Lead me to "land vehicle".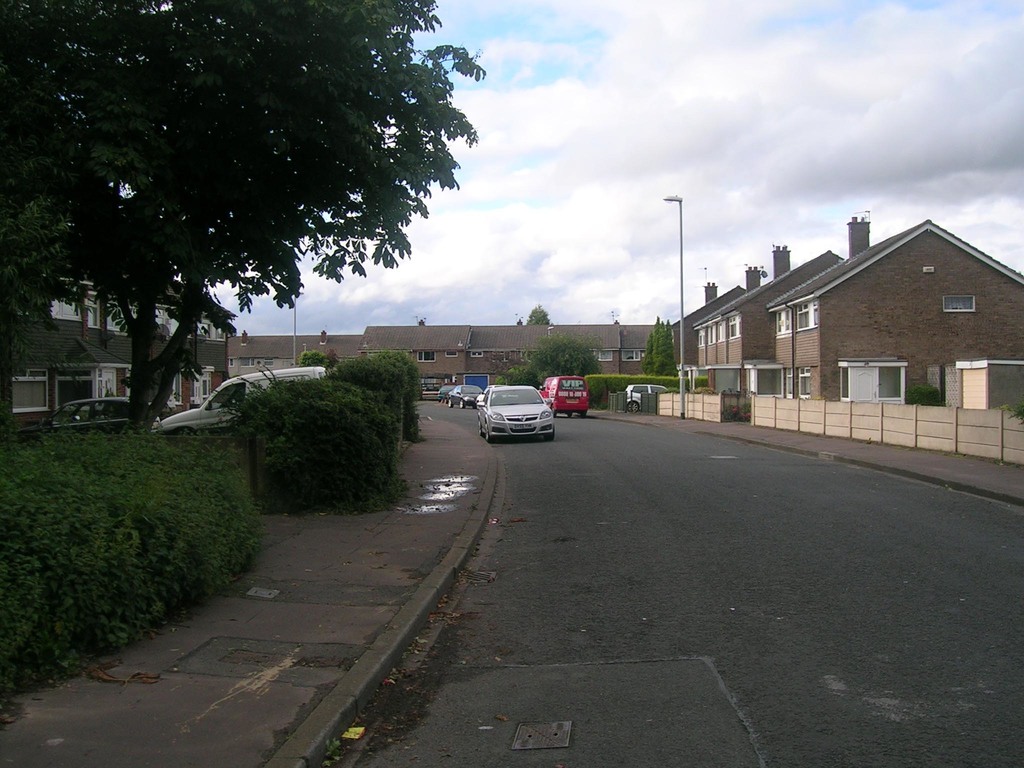
Lead to locate(439, 385, 456, 401).
